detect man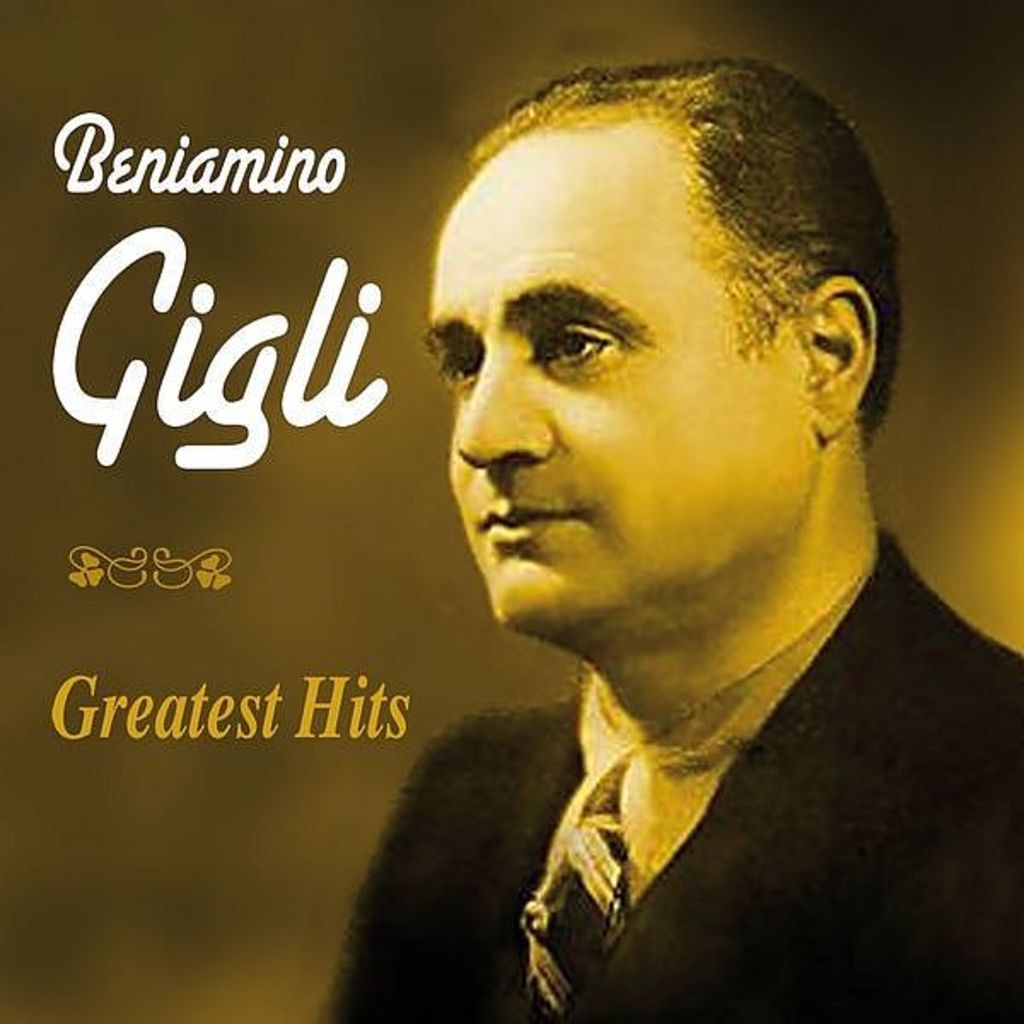
crop(270, 75, 1023, 1004)
